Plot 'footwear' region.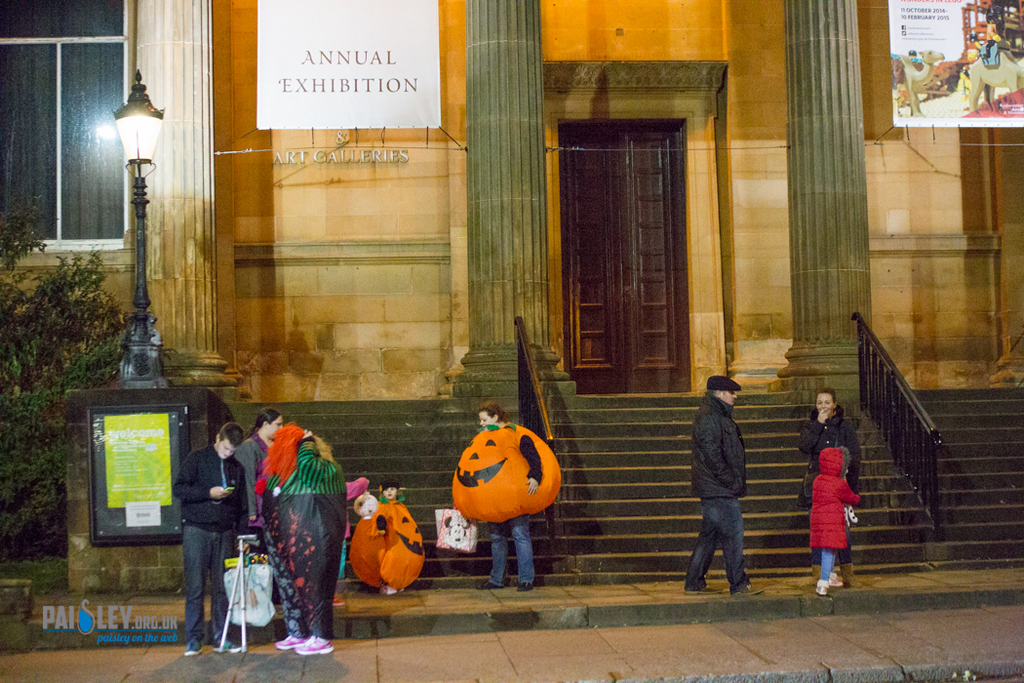
Plotted at x1=814, y1=580, x2=829, y2=595.
